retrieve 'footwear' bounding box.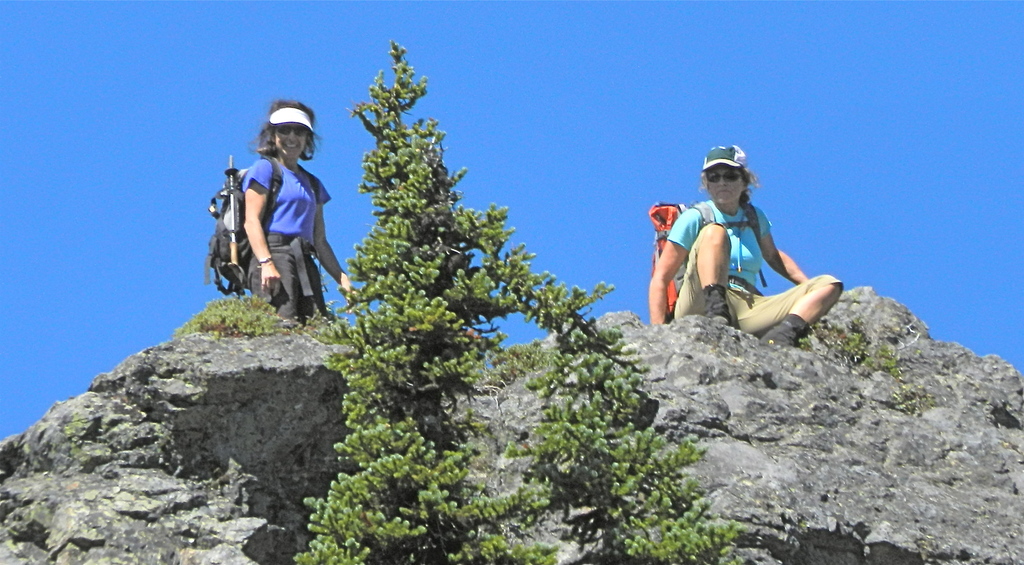
Bounding box: 759/314/813/349.
